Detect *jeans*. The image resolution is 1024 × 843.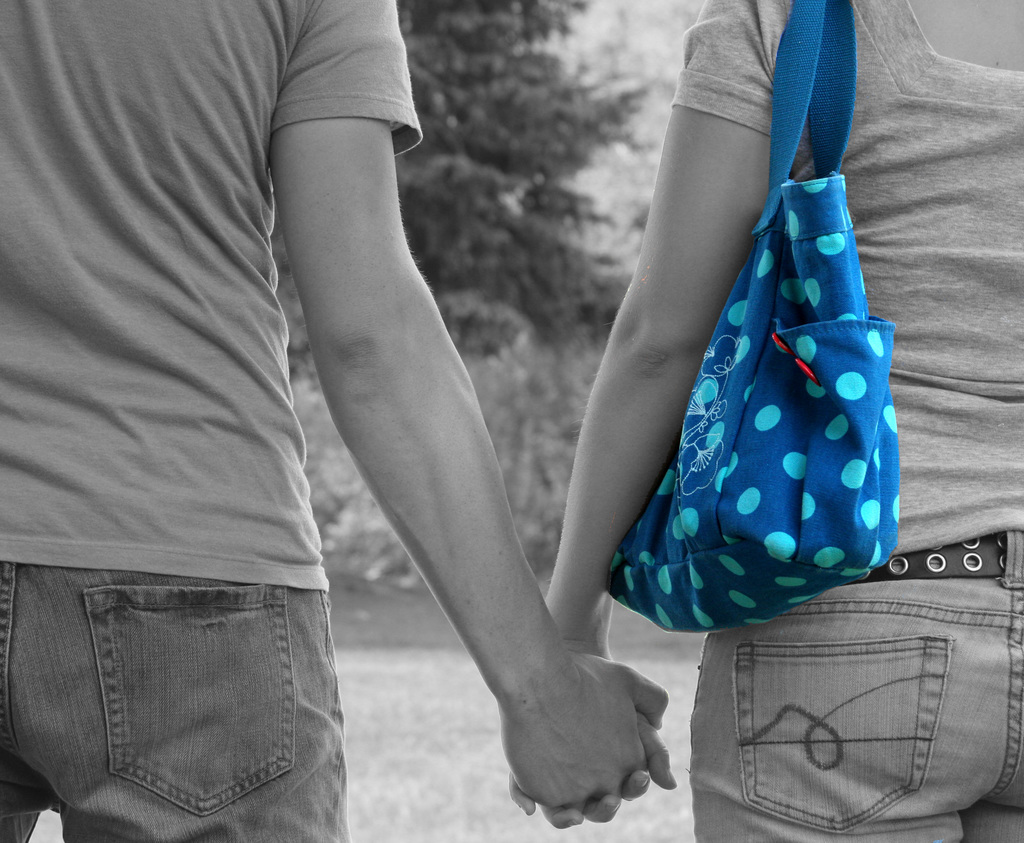
locate(21, 544, 365, 842).
